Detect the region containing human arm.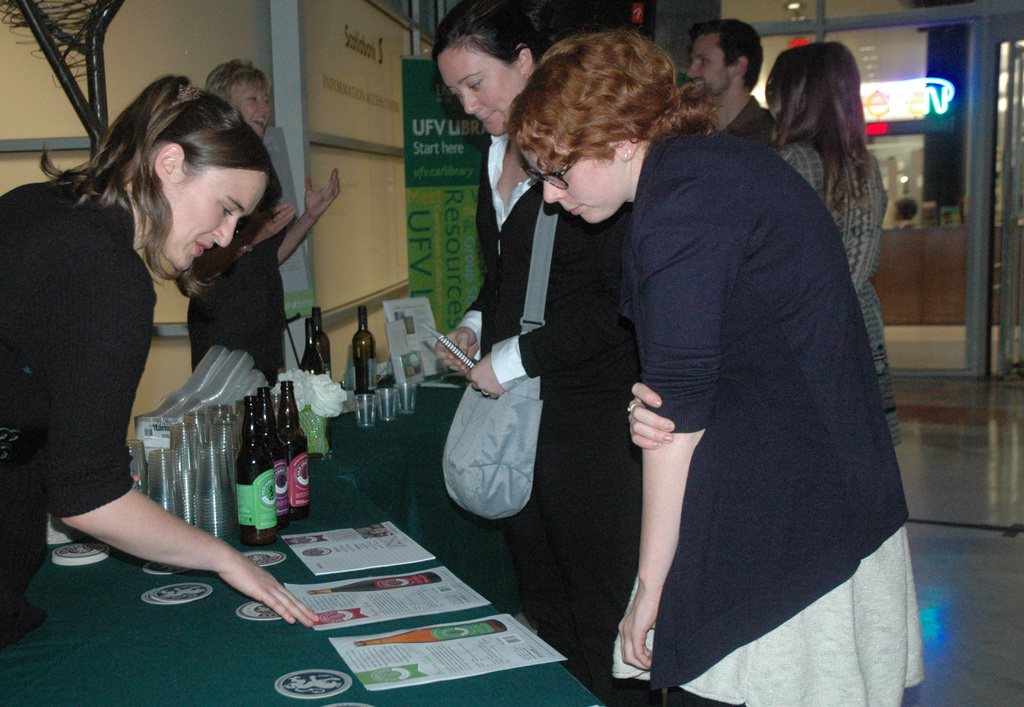
{"left": 465, "top": 199, "right": 630, "bottom": 401}.
